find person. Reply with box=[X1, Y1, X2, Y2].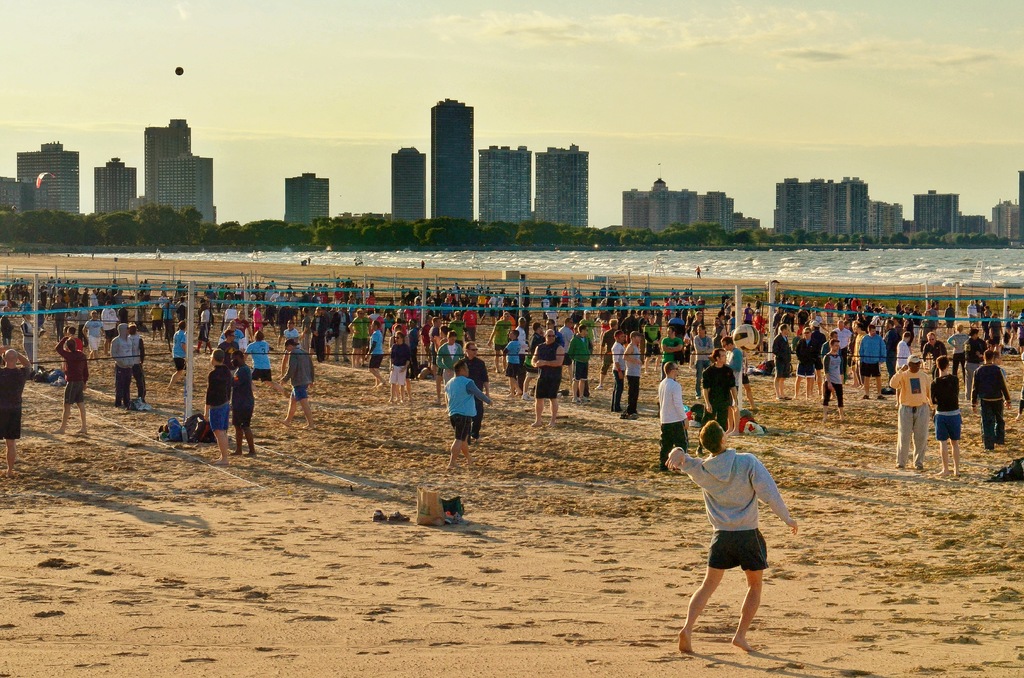
box=[445, 360, 493, 467].
